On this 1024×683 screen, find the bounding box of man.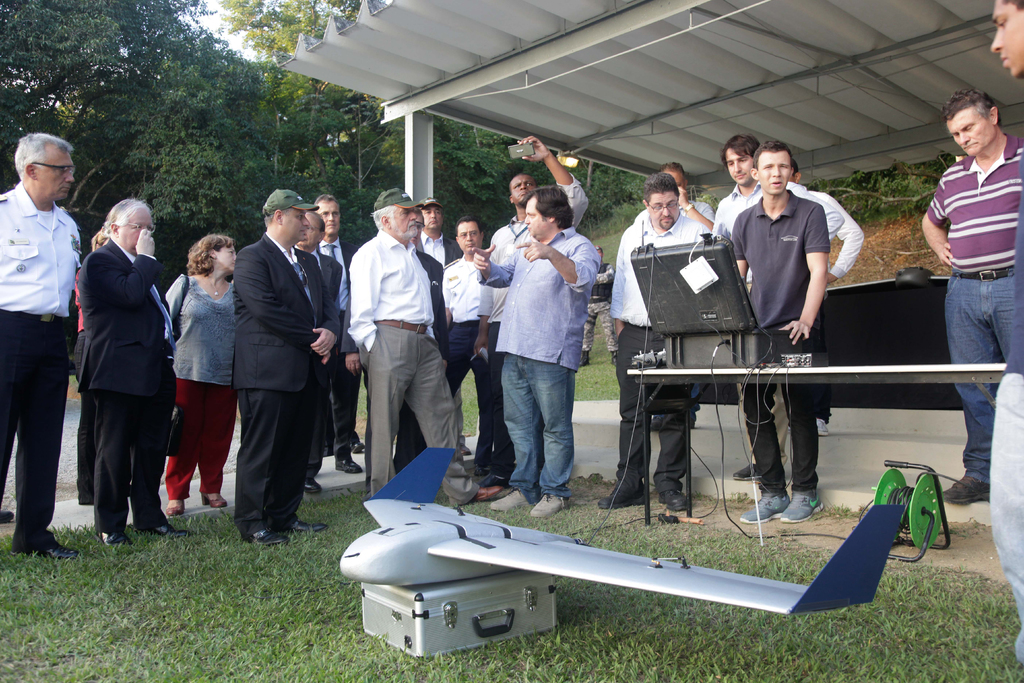
Bounding box: 311, 190, 370, 476.
